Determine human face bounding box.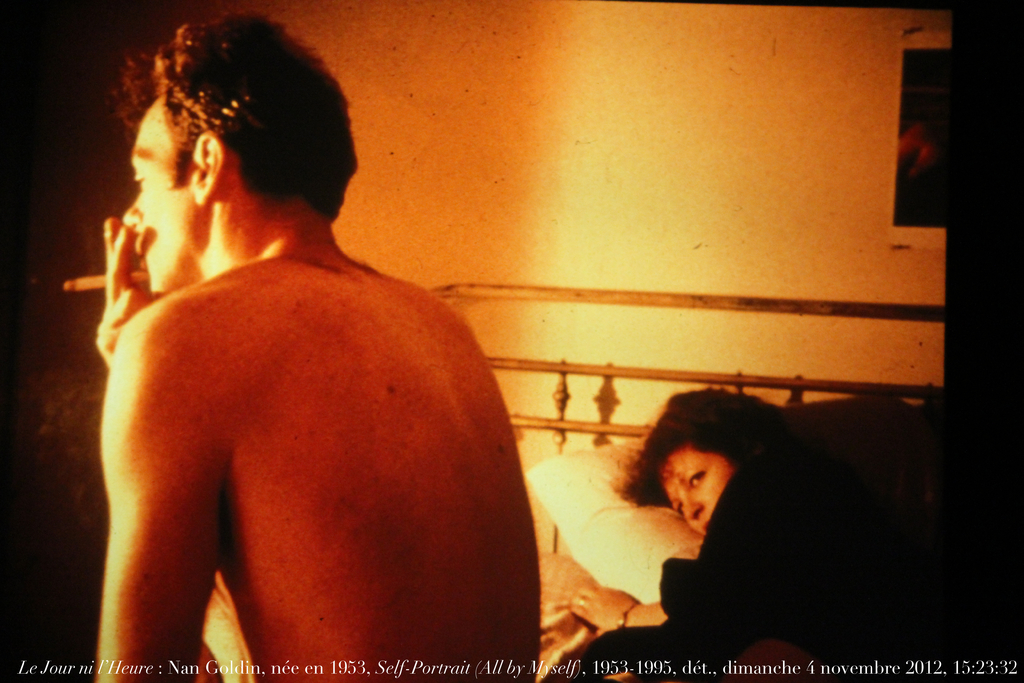
Determined: BBox(125, 88, 204, 286).
